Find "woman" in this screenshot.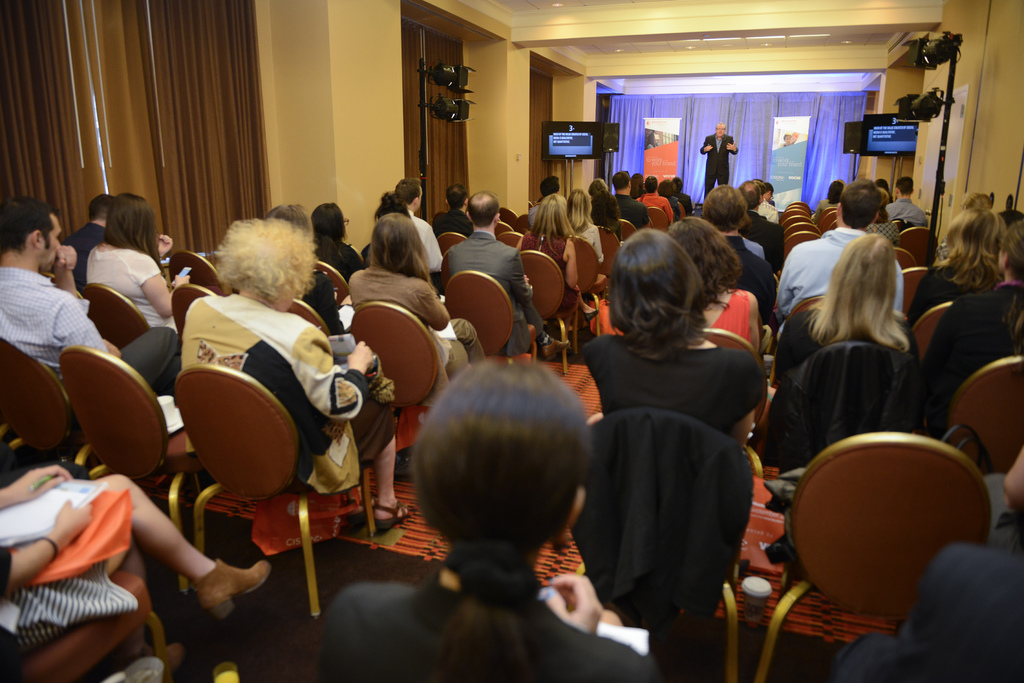
The bounding box for "woman" is (321,361,661,682).
